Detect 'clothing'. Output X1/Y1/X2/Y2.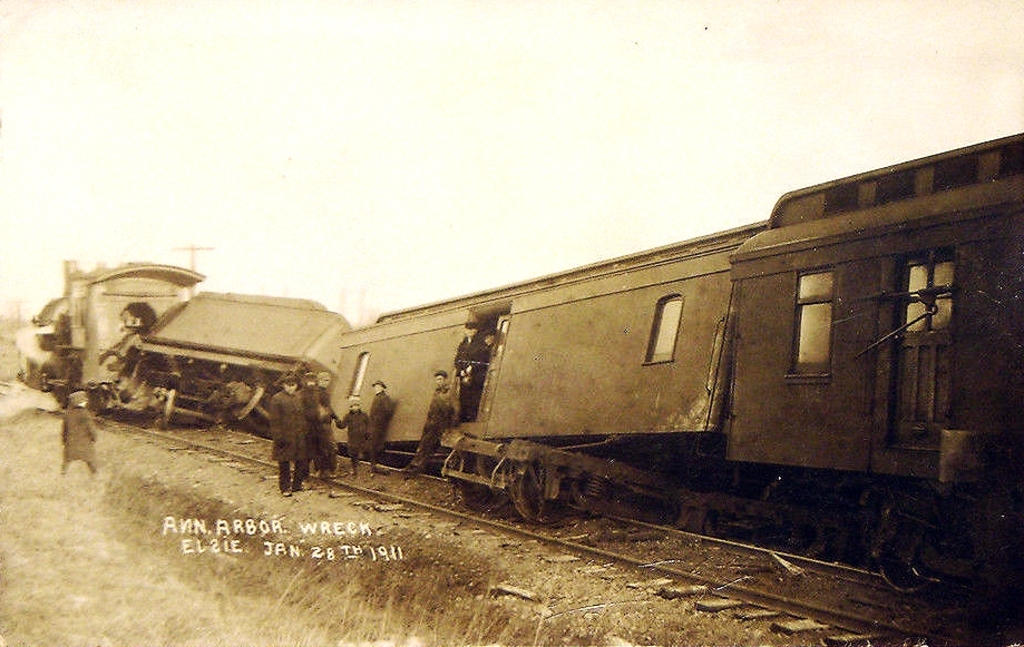
342/411/370/455.
